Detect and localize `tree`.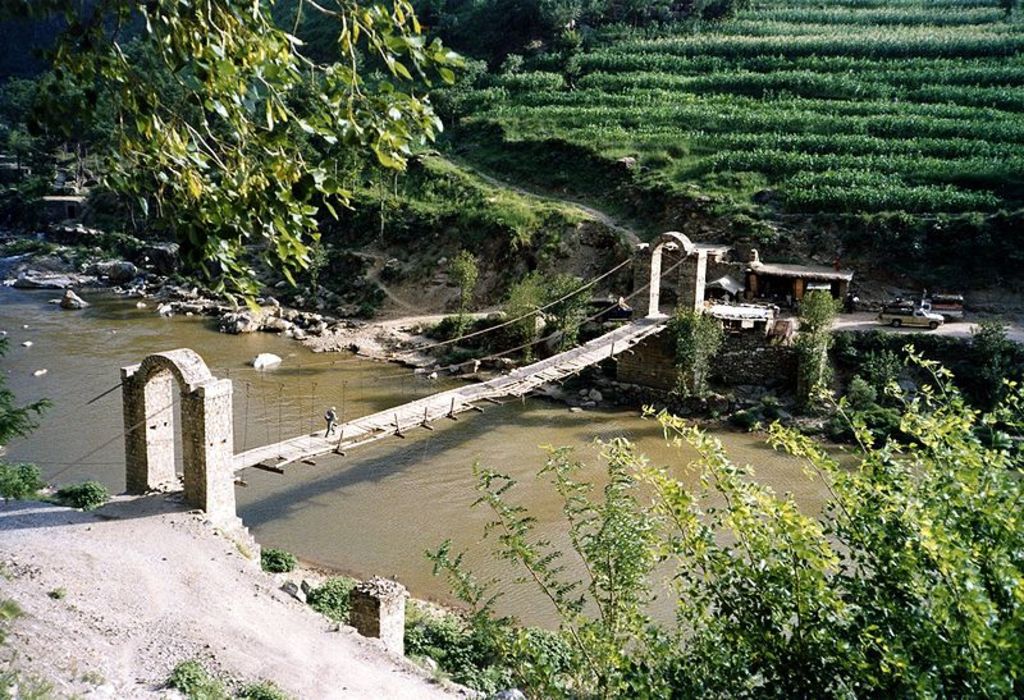
Localized at [left=468, top=0, right=733, bottom=64].
